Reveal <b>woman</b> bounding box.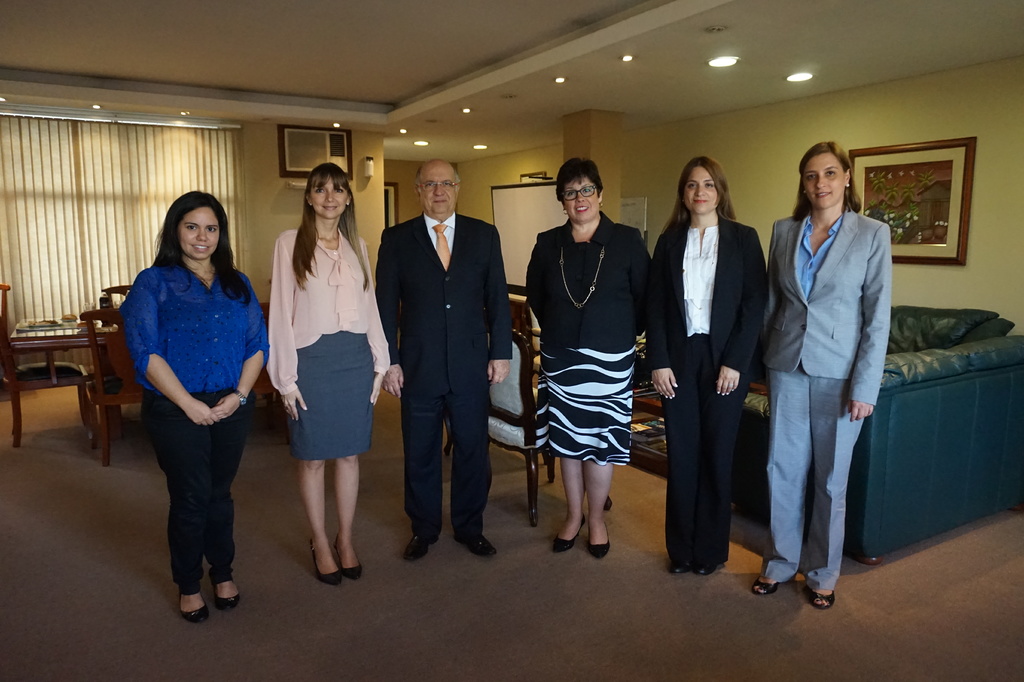
Revealed: x1=525, y1=157, x2=660, y2=555.
